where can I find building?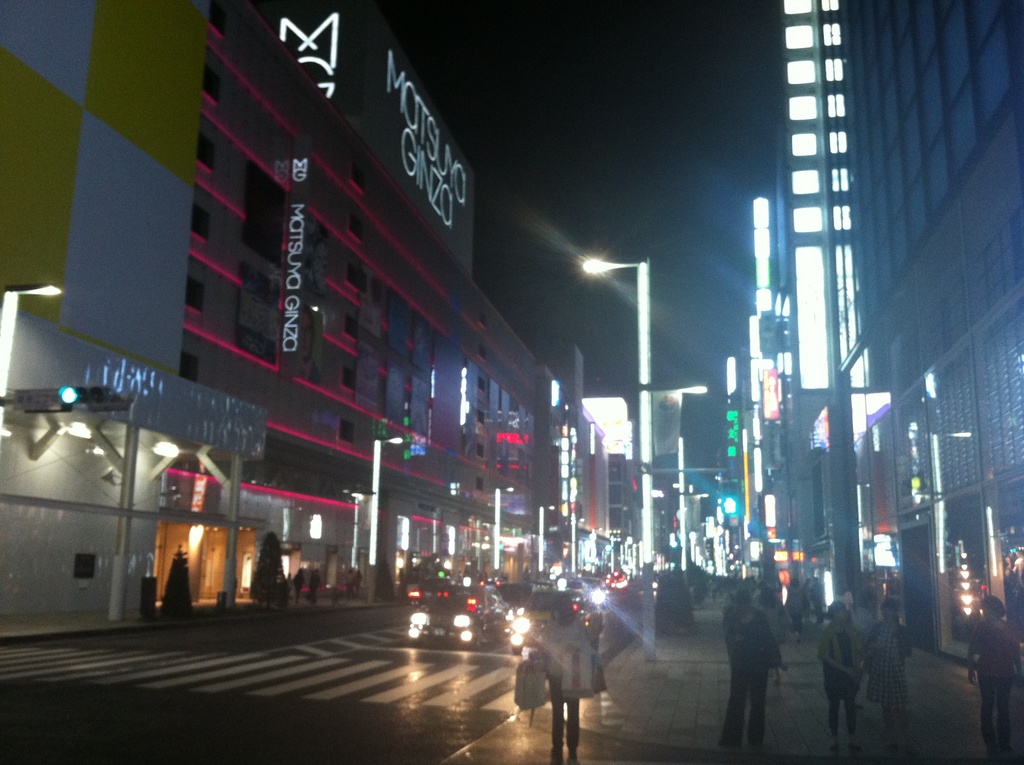
You can find it at 0:4:1023:640.
